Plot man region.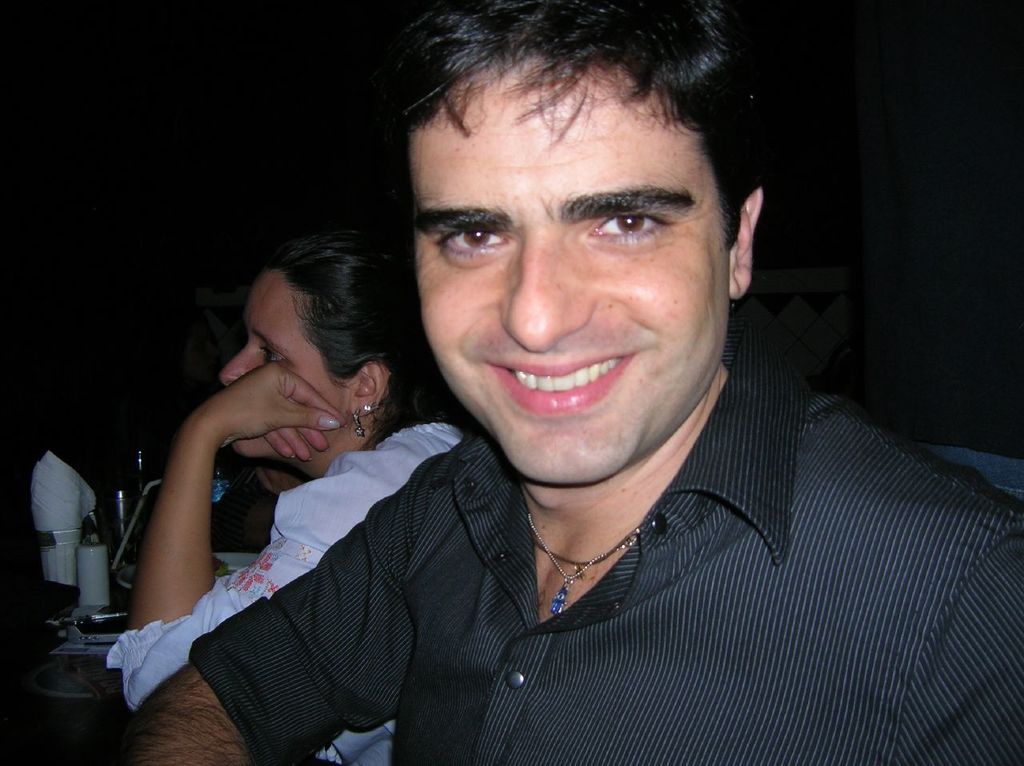
Plotted at bbox=(110, 42, 1004, 751).
